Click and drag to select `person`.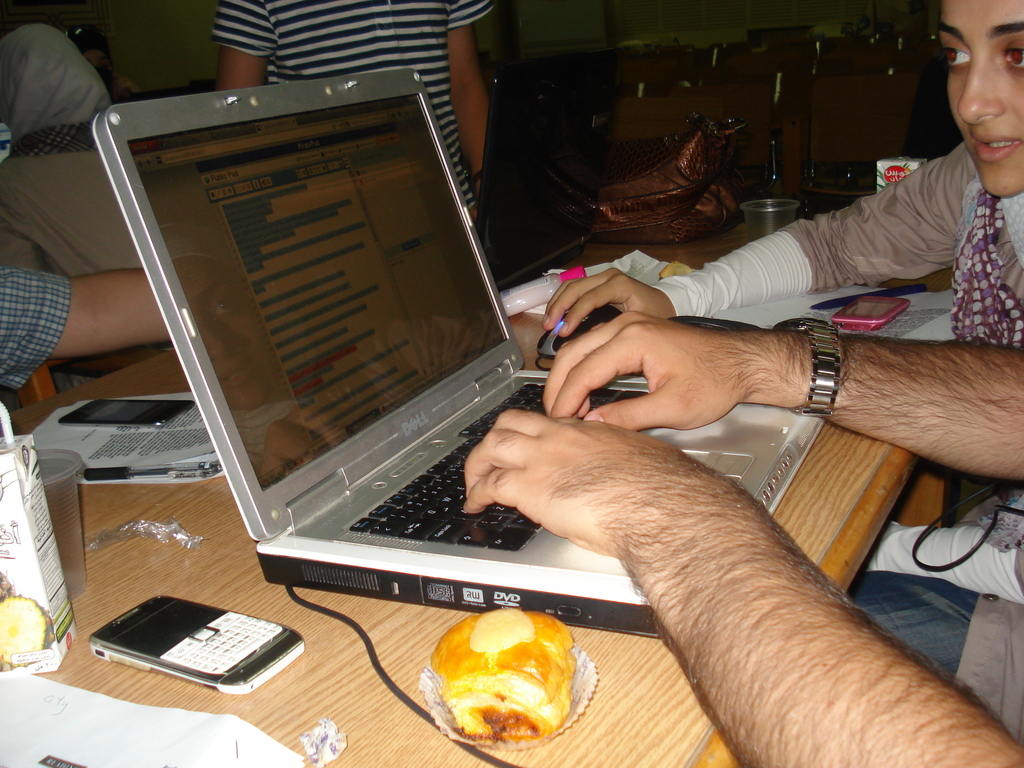
Selection: left=541, top=0, right=1023, bottom=600.
